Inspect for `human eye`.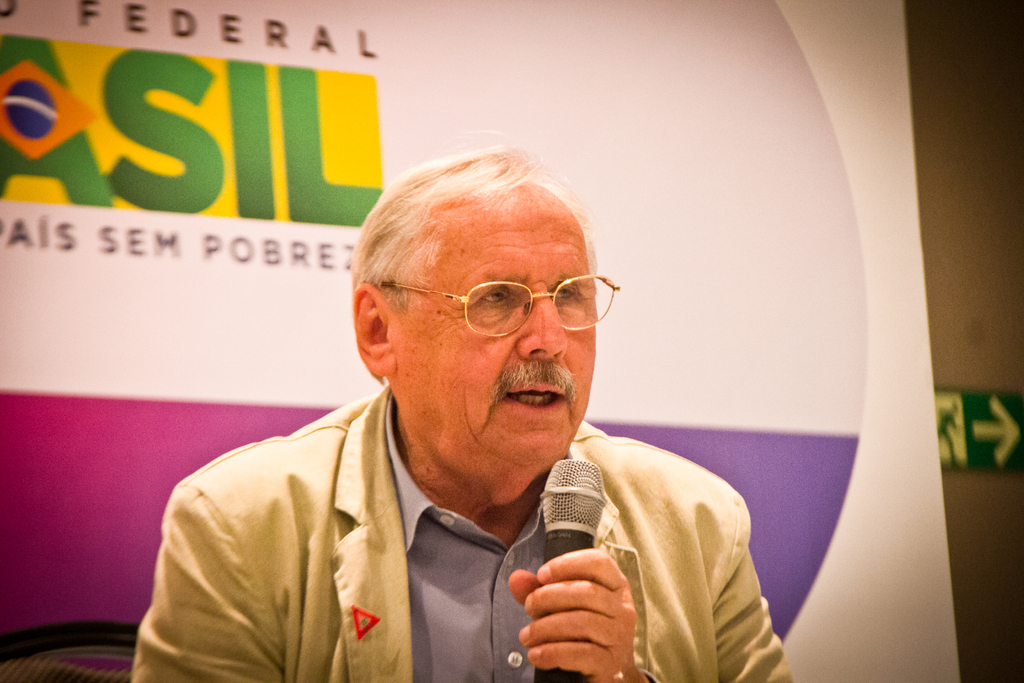
Inspection: pyautogui.locateOnScreen(474, 280, 514, 306).
